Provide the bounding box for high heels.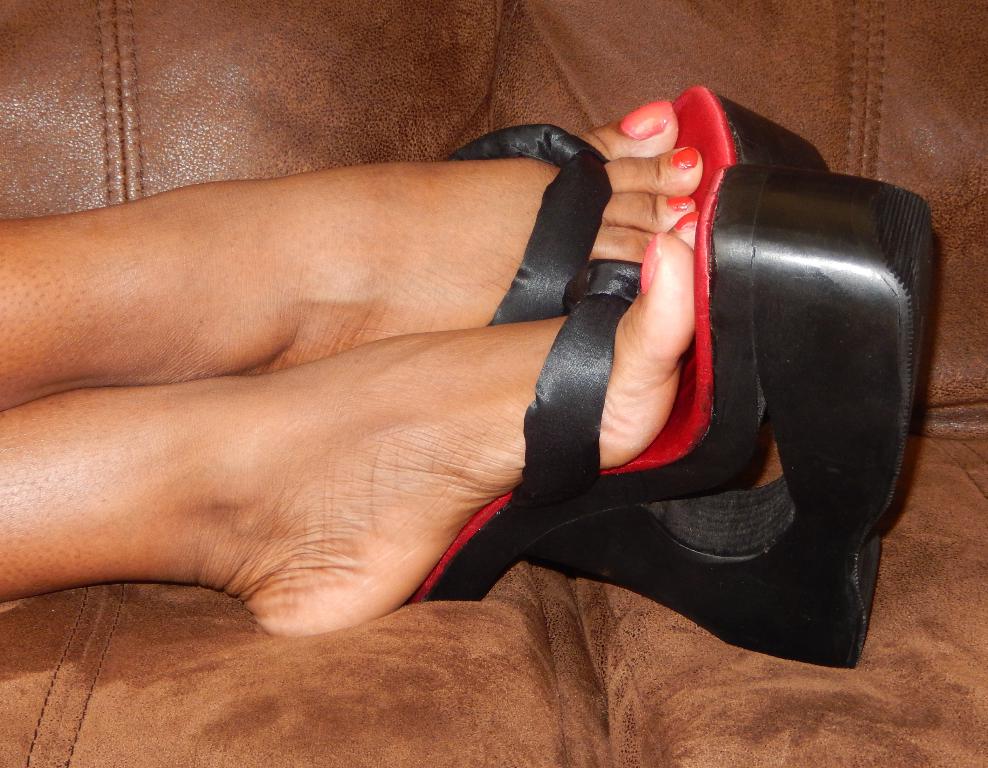
[x1=428, y1=165, x2=926, y2=671].
